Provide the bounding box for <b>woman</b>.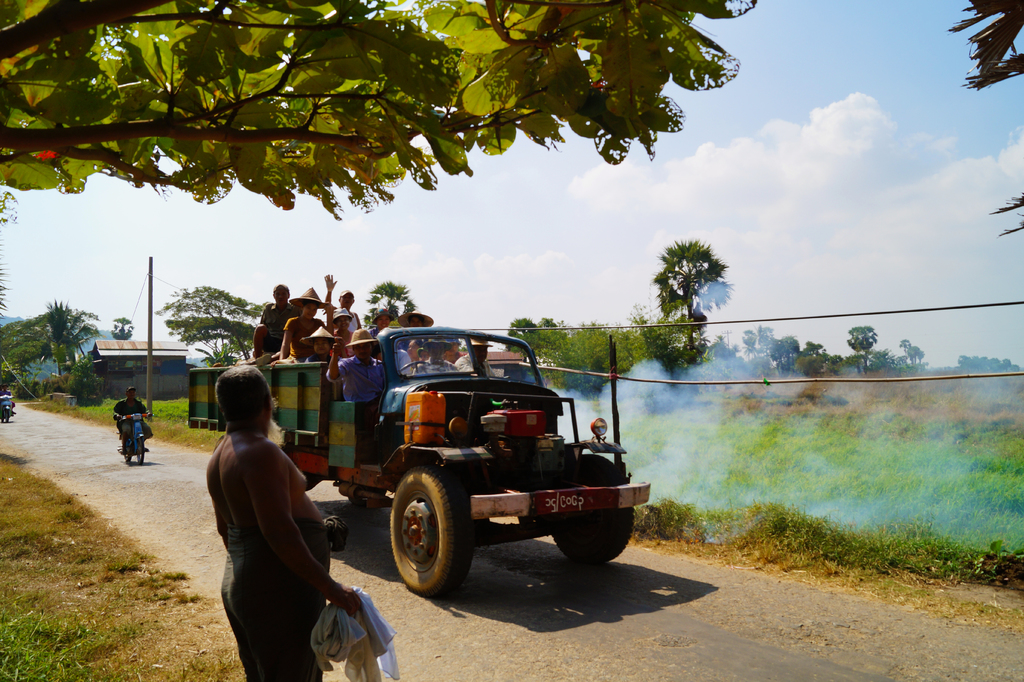
273,284,326,365.
